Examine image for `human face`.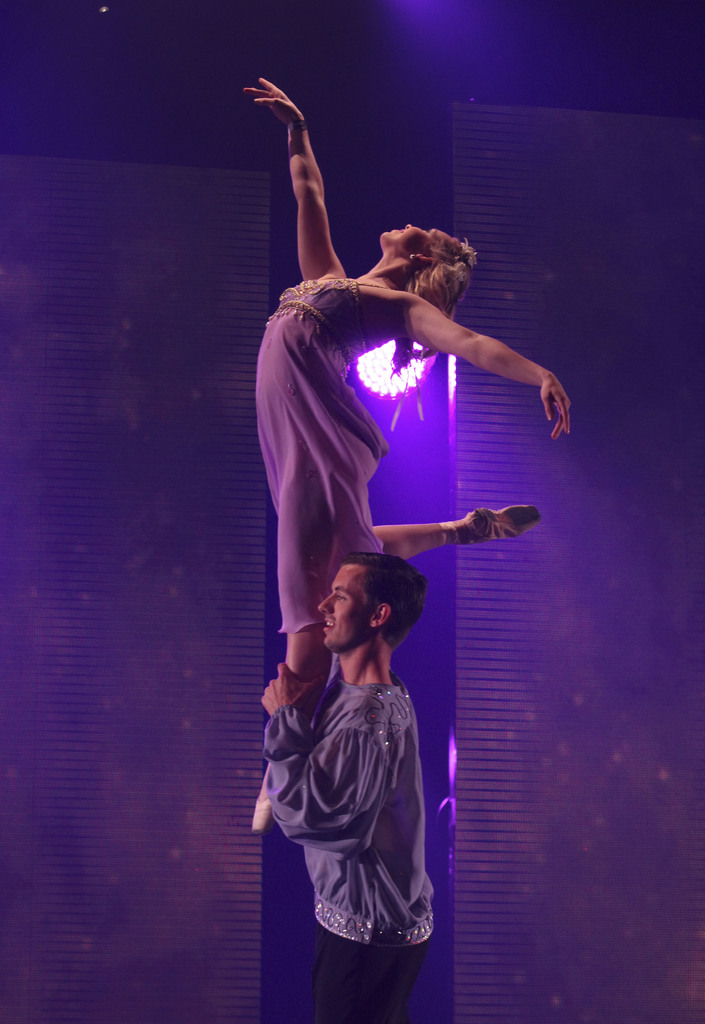
Examination result: (380, 222, 452, 259).
